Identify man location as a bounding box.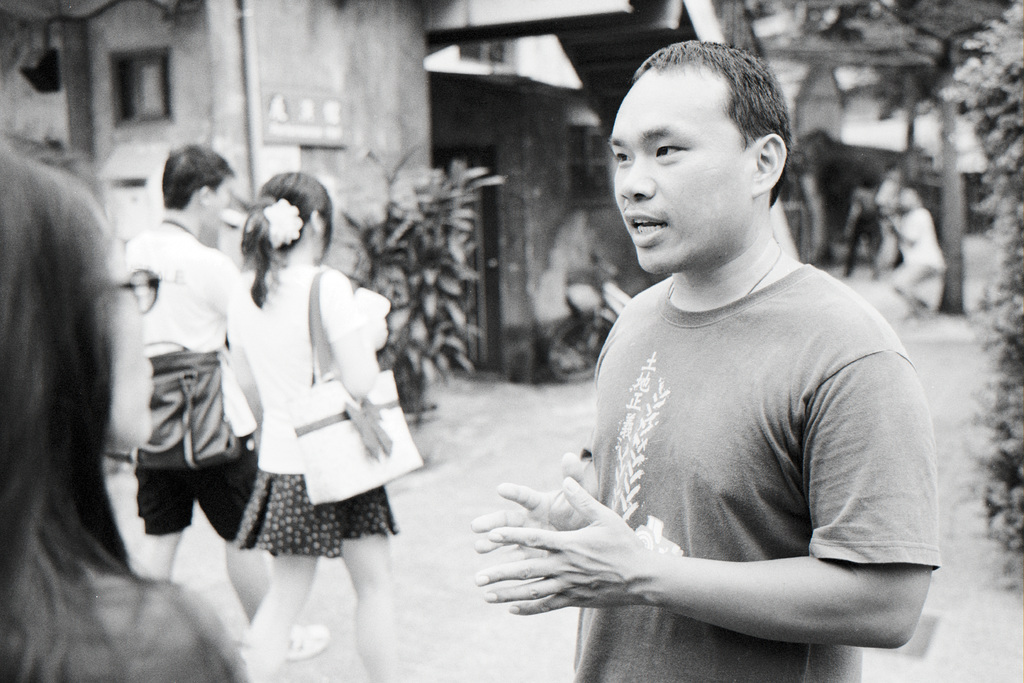
<box>893,188,949,326</box>.
